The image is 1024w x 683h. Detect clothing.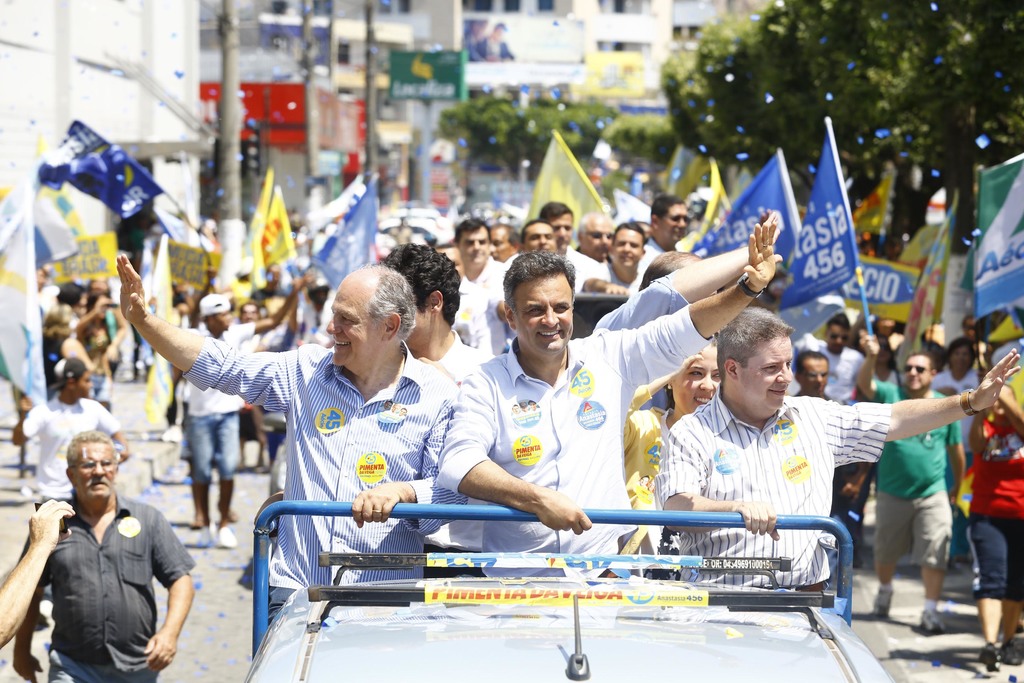
Detection: <box>199,348,448,604</box>.
